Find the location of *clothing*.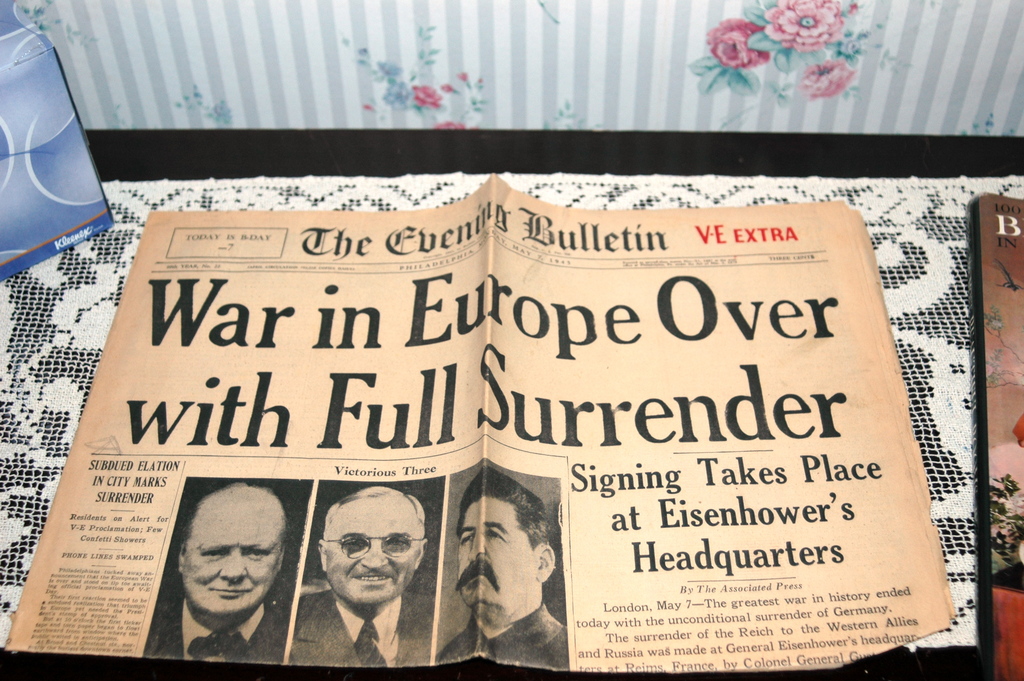
Location: left=433, top=606, right=583, bottom=665.
